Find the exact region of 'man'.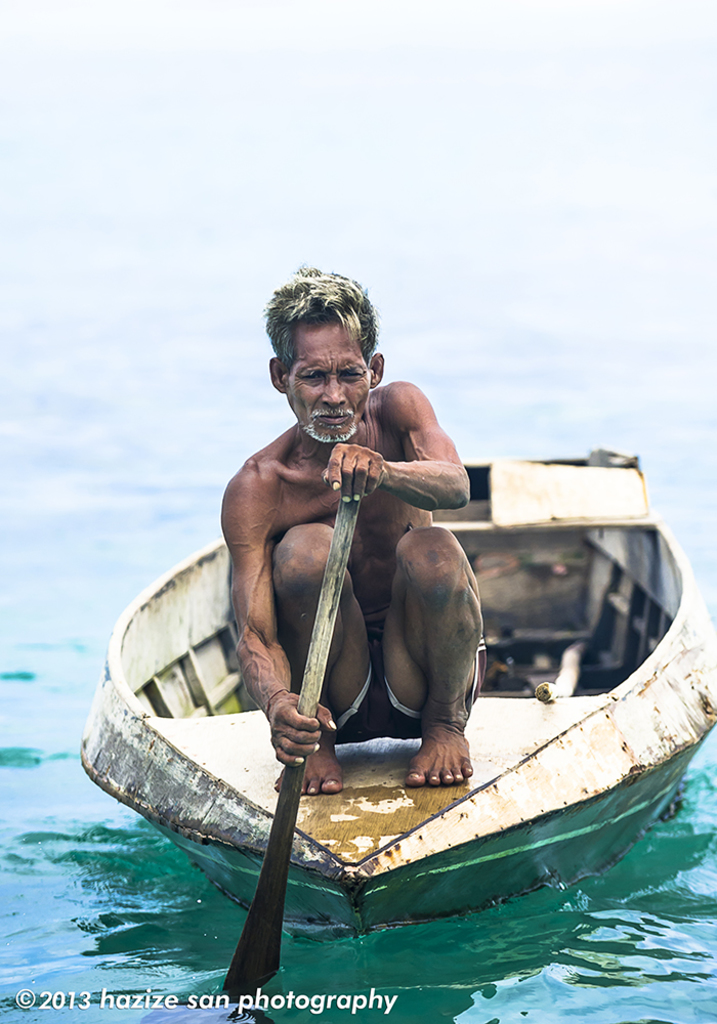
Exact region: bbox=(197, 310, 481, 876).
